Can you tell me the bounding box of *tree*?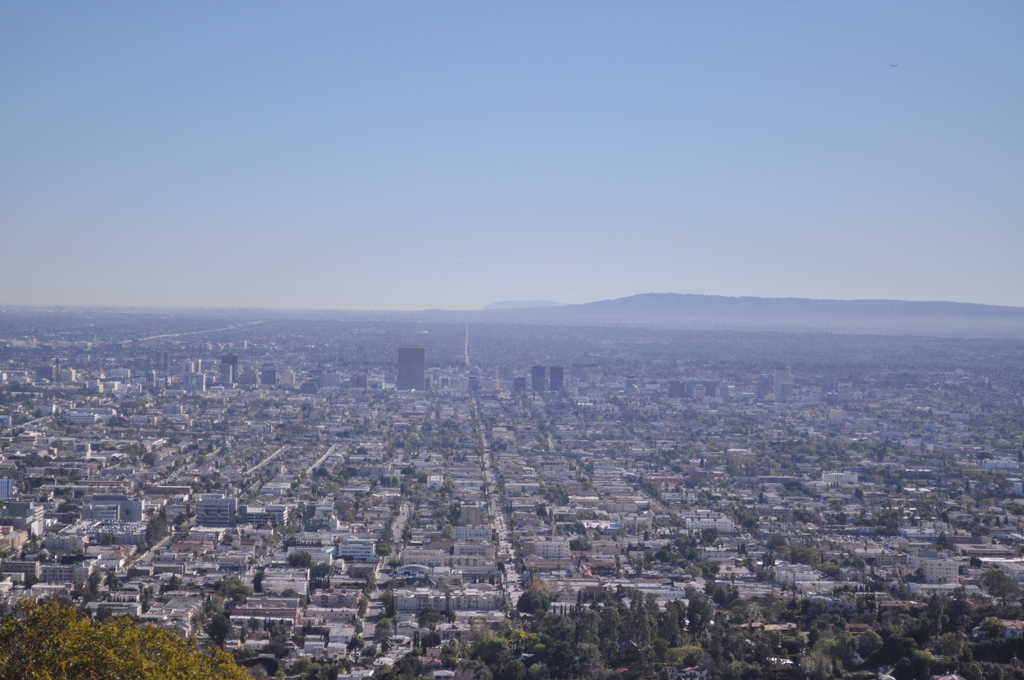
x1=172 y1=436 x2=178 y2=446.
